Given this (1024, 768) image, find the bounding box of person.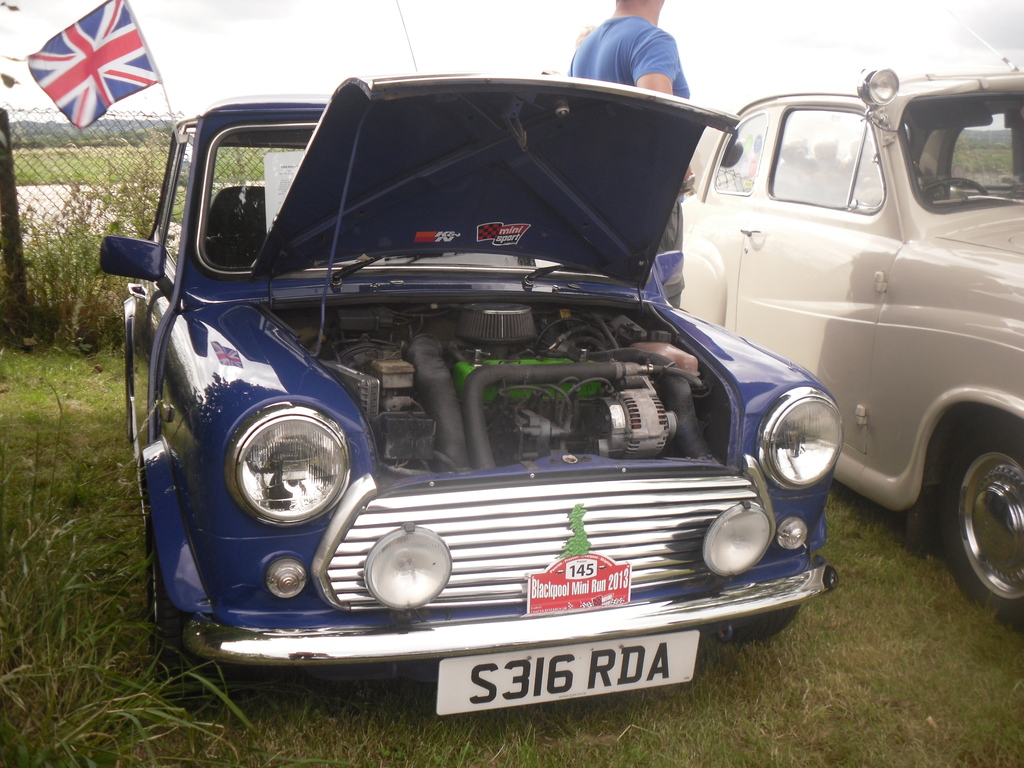
BBox(564, 0, 696, 307).
